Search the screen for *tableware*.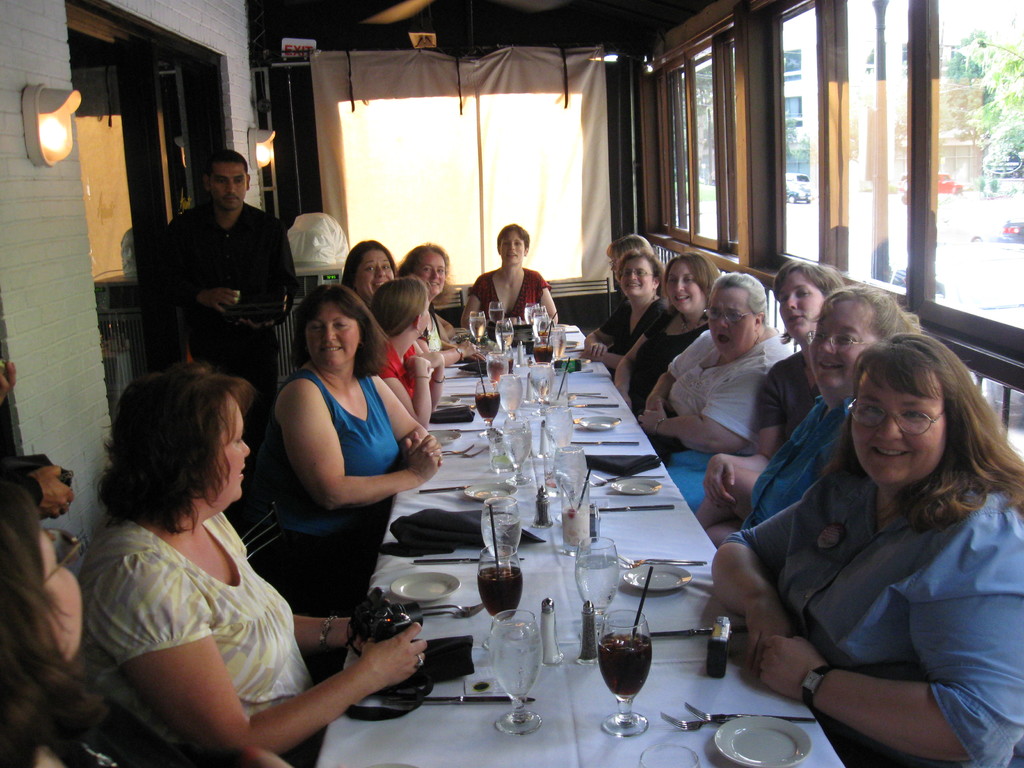
Found at locate(495, 319, 513, 351).
